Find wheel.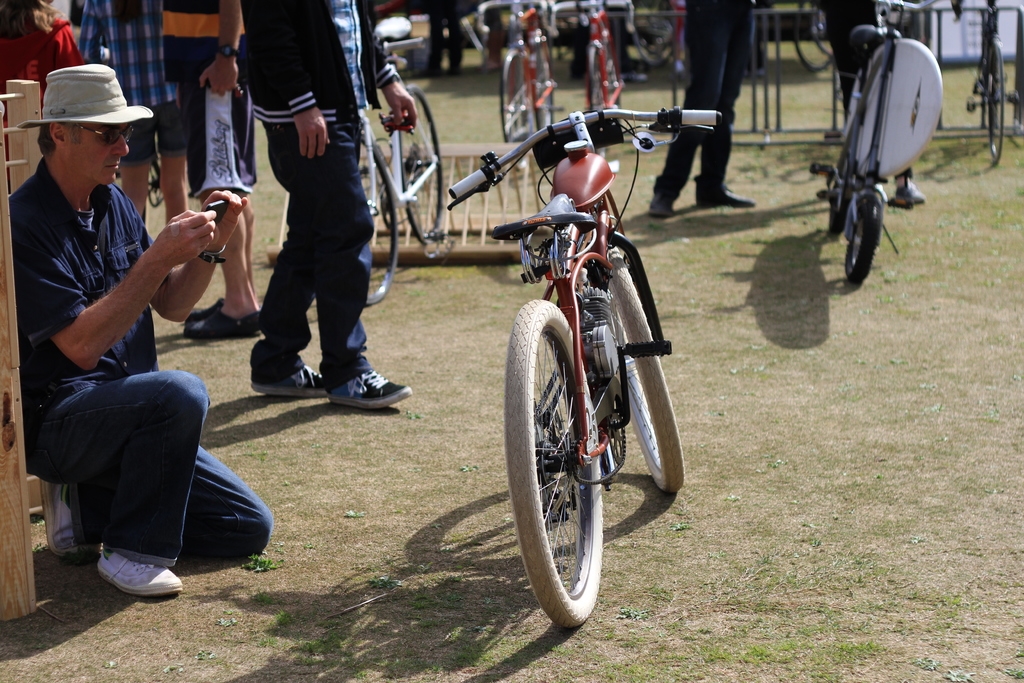
587:44:600:113.
